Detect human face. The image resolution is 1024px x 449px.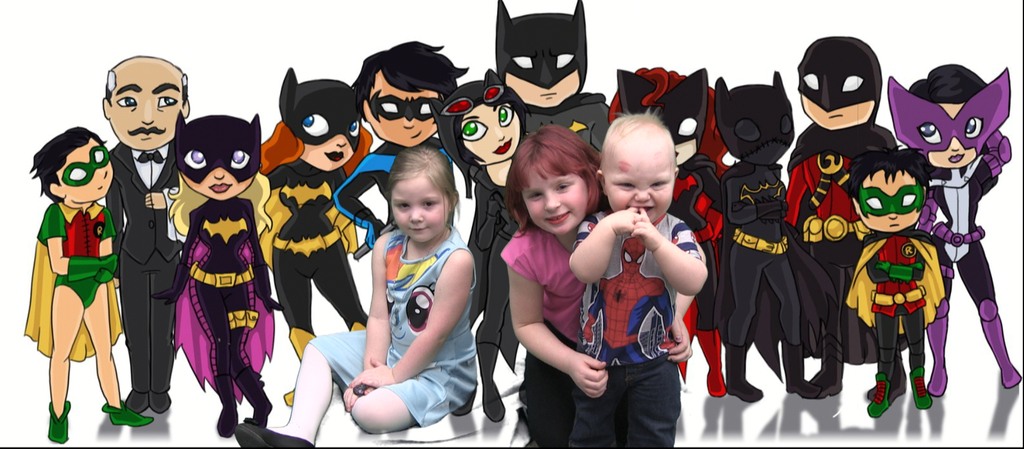
<box>365,69,440,149</box>.
